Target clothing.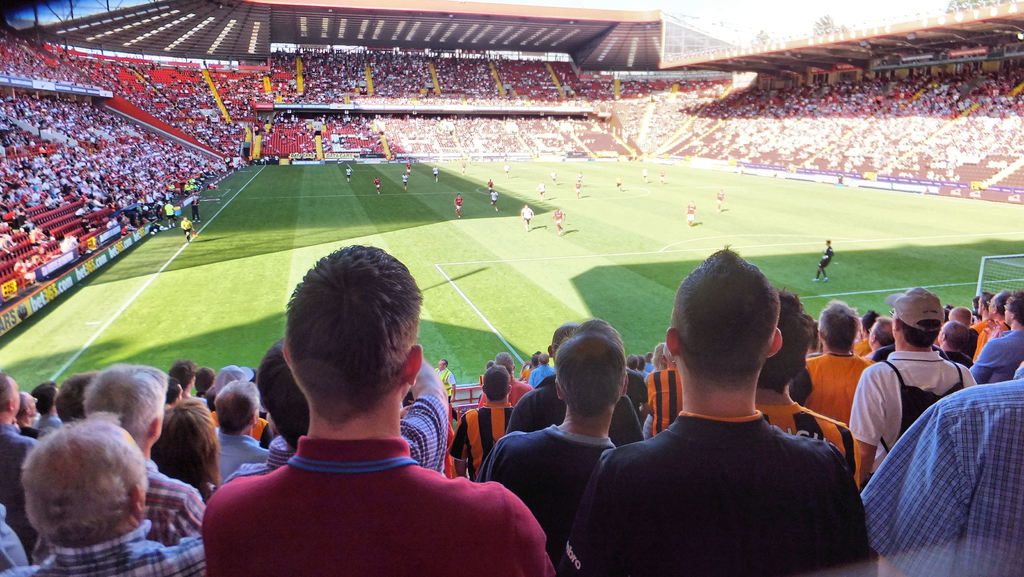
Target region: bbox=(520, 206, 536, 222).
